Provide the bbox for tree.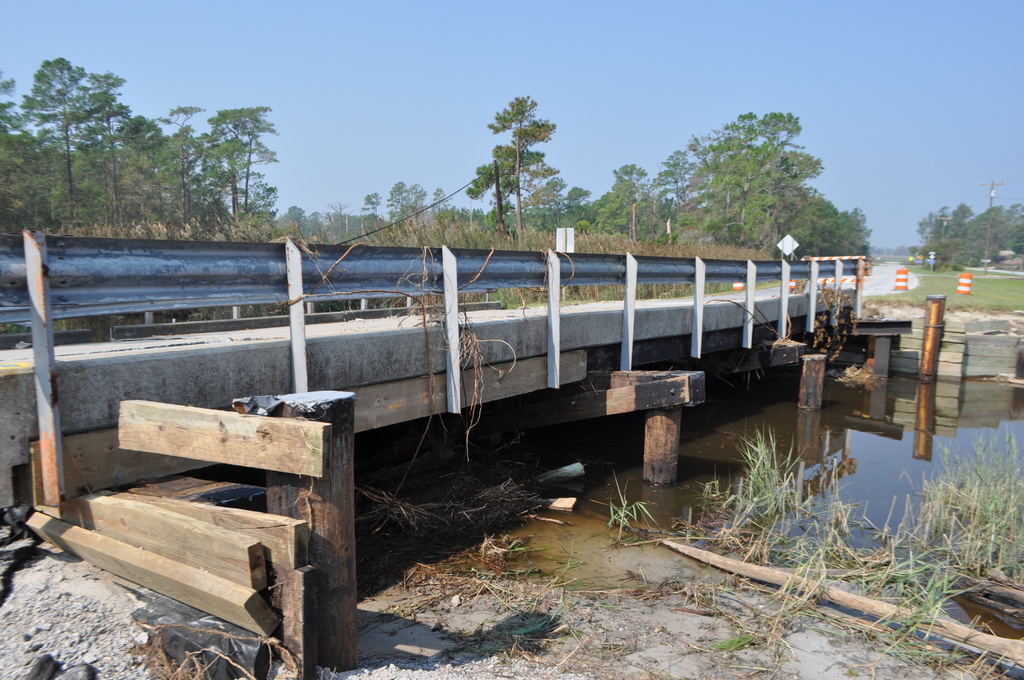
0:42:1023:264.
